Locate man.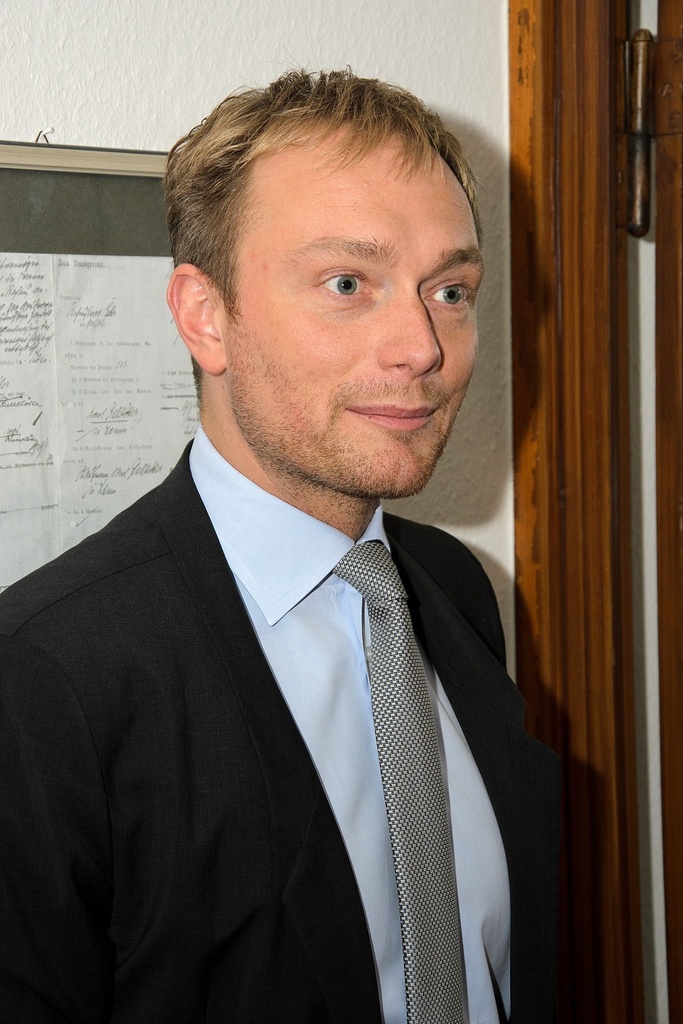
Bounding box: 8:80:596:1014.
